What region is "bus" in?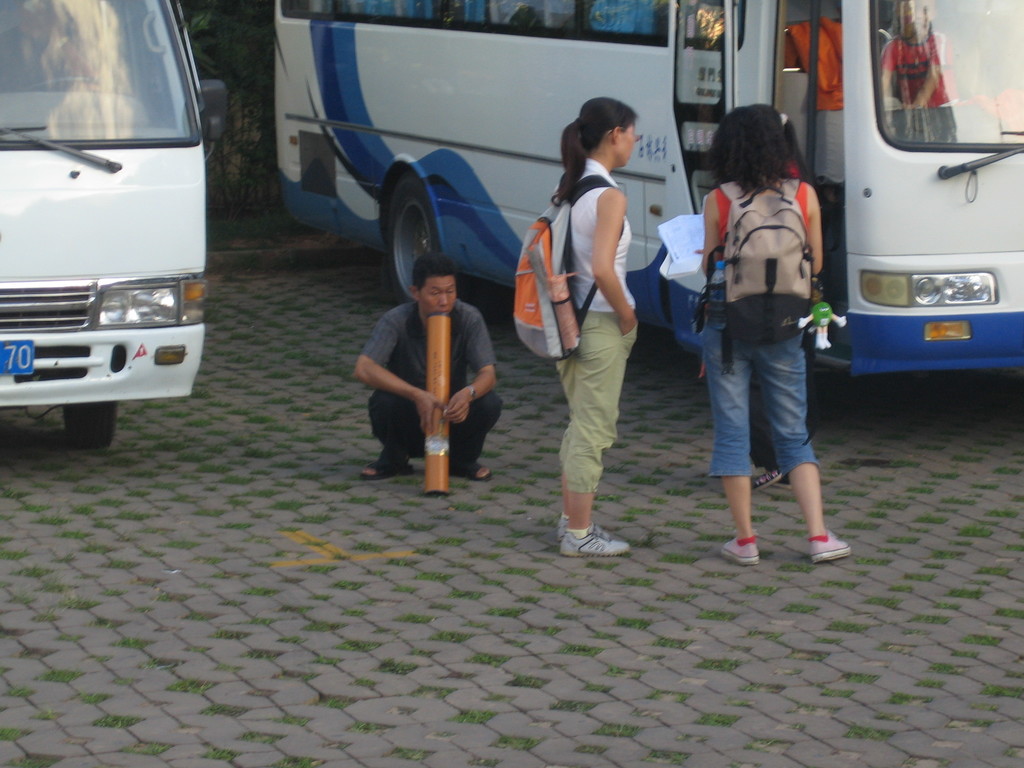
(x1=276, y1=2, x2=1023, y2=381).
